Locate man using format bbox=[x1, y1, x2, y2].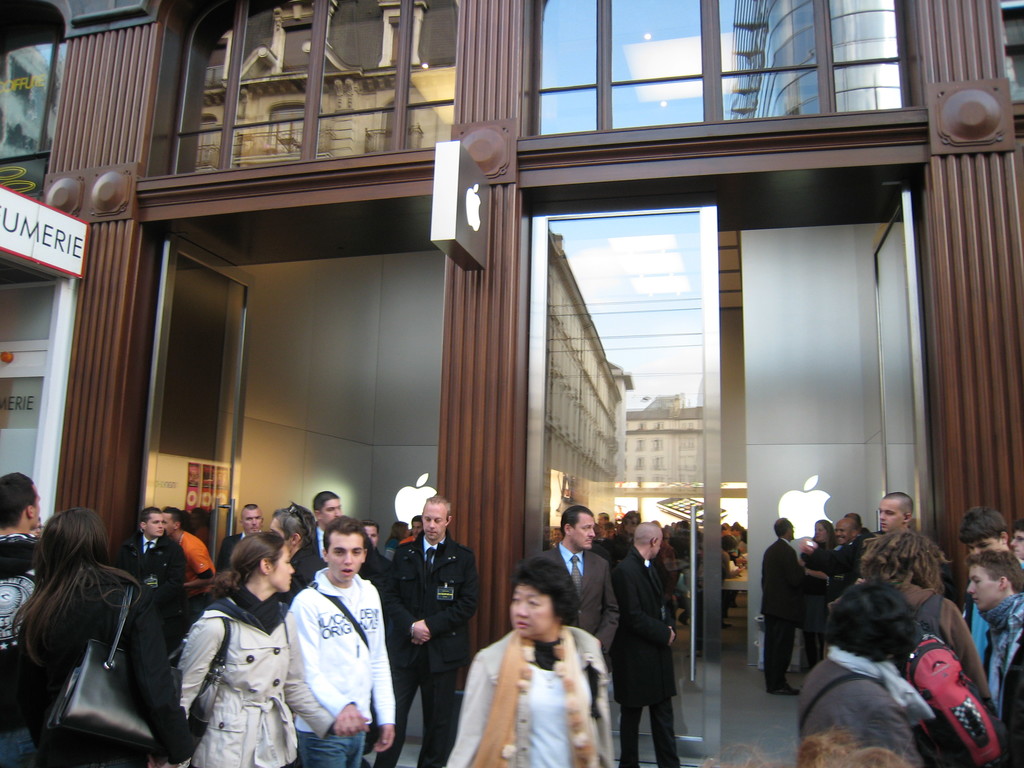
bbox=[531, 500, 626, 657].
